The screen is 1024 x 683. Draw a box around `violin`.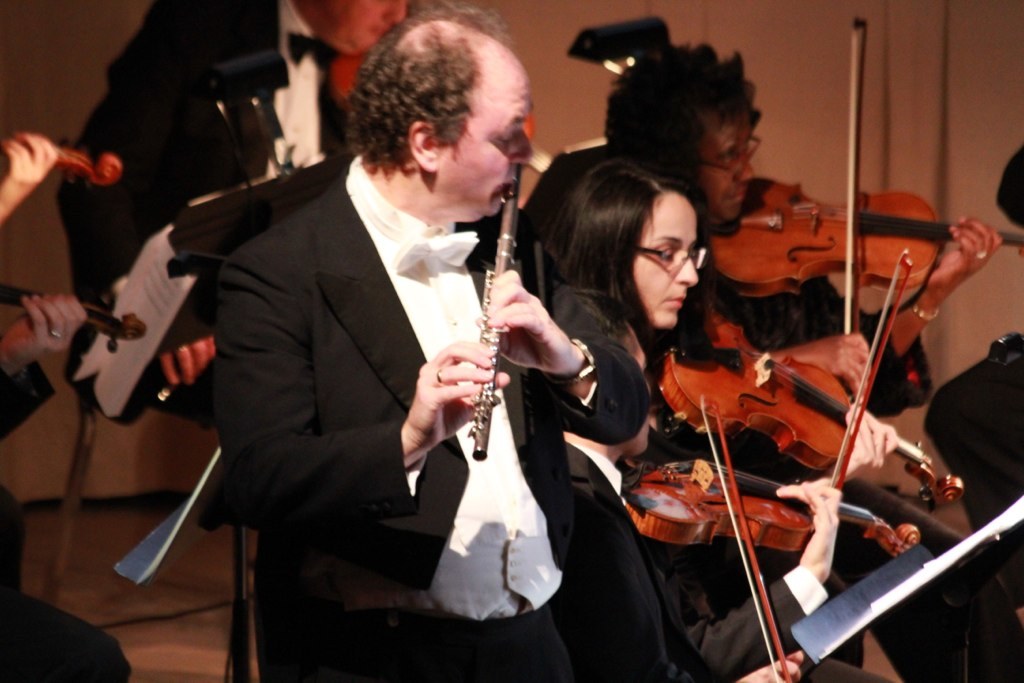
left=614, top=388, right=923, bottom=682.
